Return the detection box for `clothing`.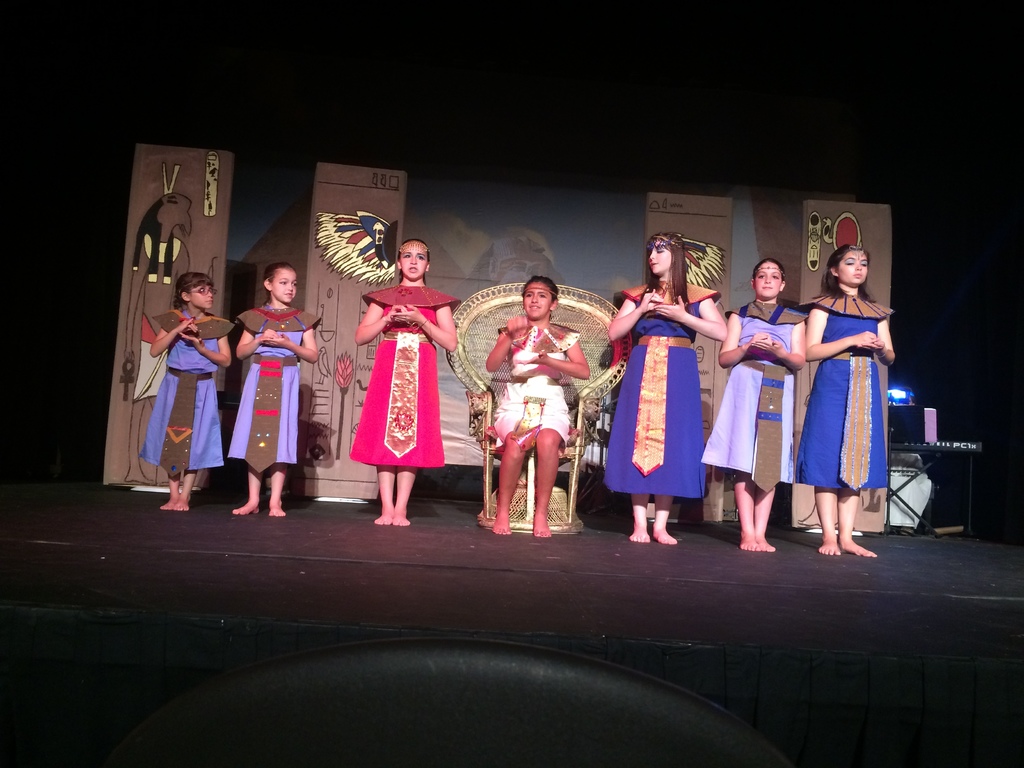
bbox(634, 284, 714, 504).
